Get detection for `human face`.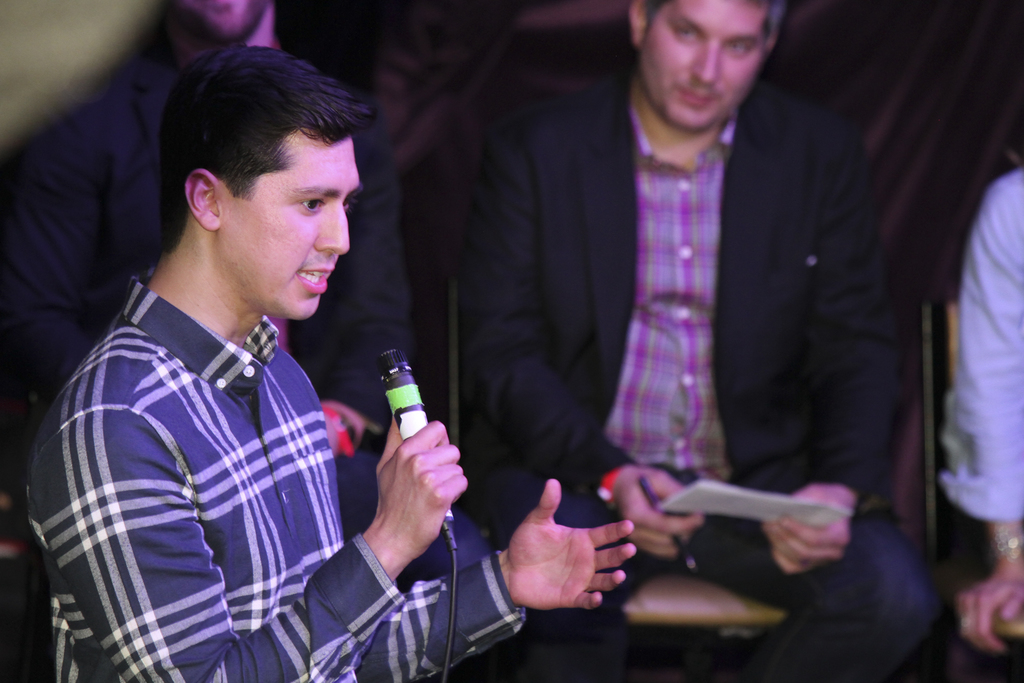
Detection: select_region(641, 0, 769, 135).
